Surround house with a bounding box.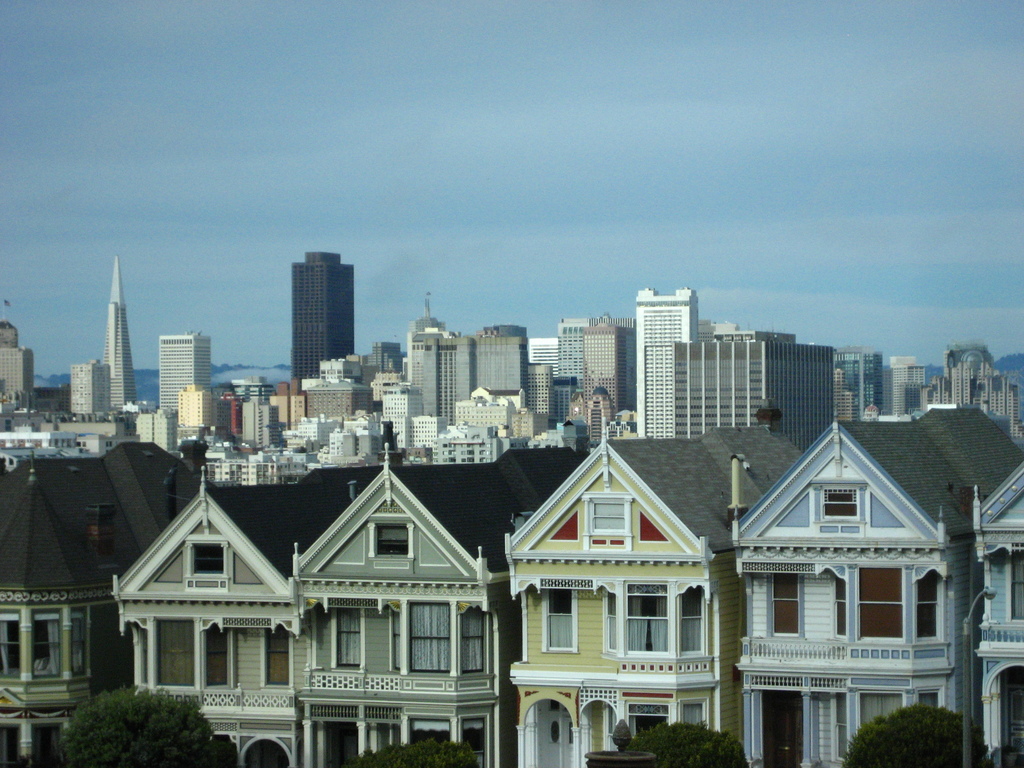
490, 421, 793, 767.
